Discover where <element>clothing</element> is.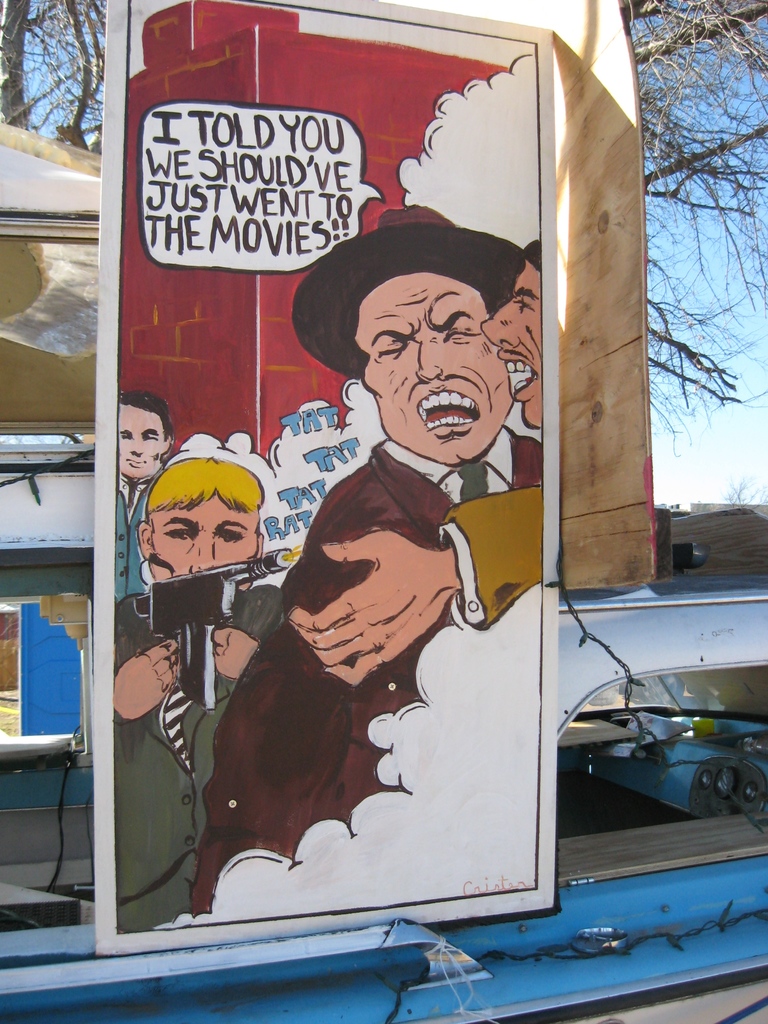
Discovered at bbox(117, 475, 150, 599).
